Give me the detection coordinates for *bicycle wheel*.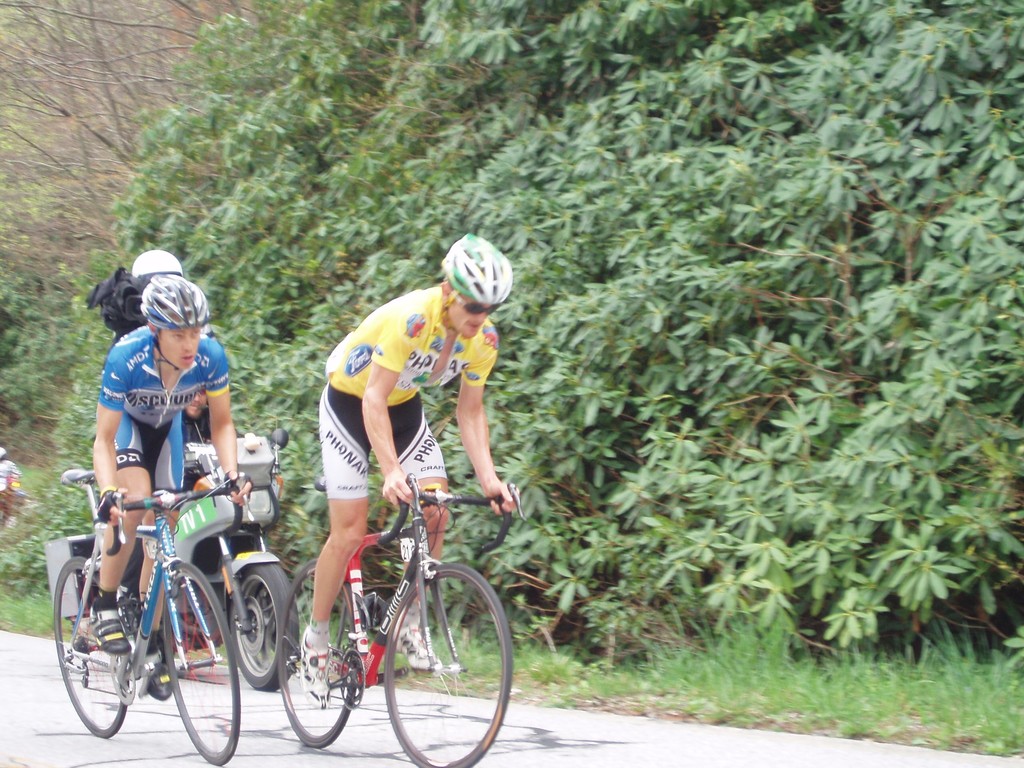
(left=360, top=554, right=502, bottom=754).
